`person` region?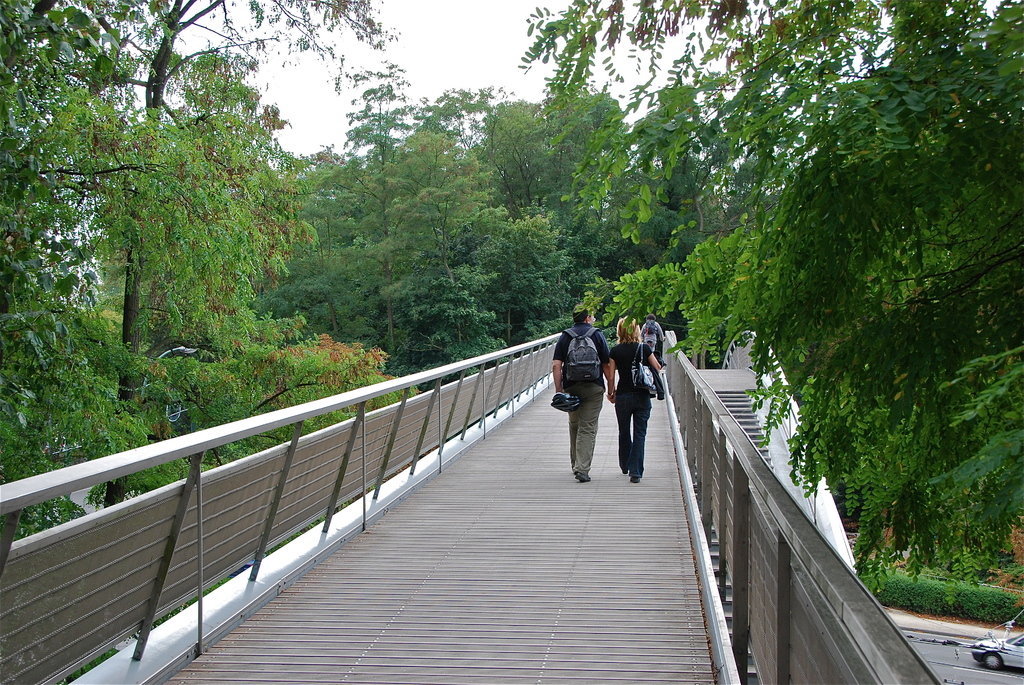
637, 312, 664, 355
